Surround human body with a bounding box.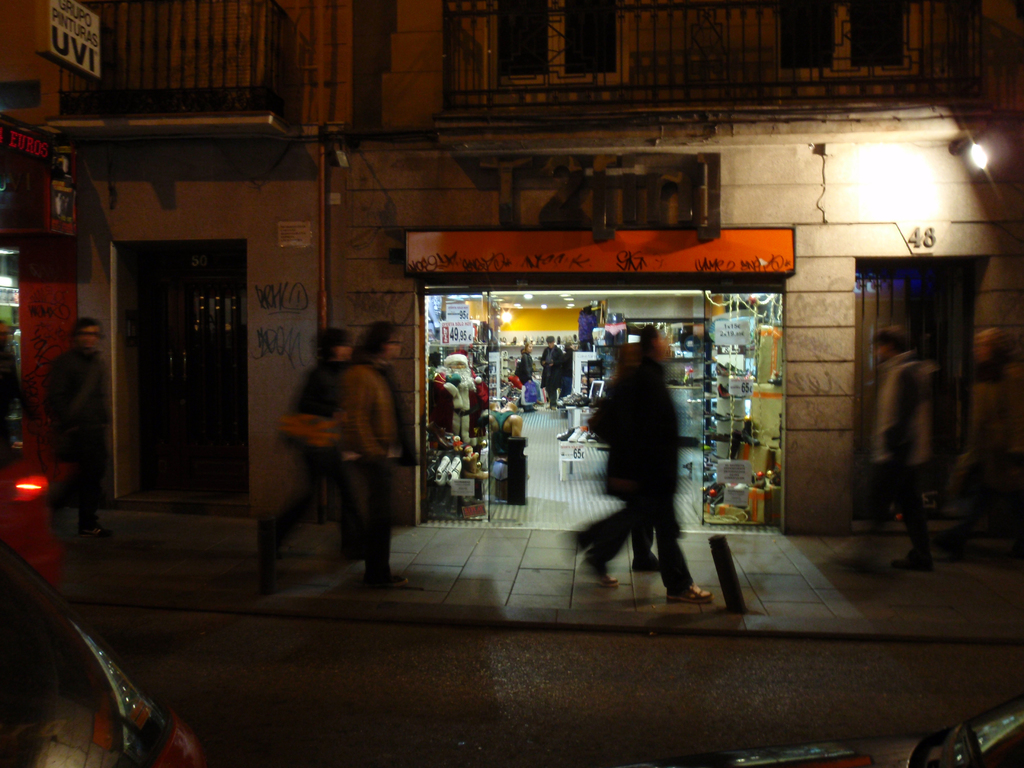
[x1=41, y1=344, x2=110, y2=535].
